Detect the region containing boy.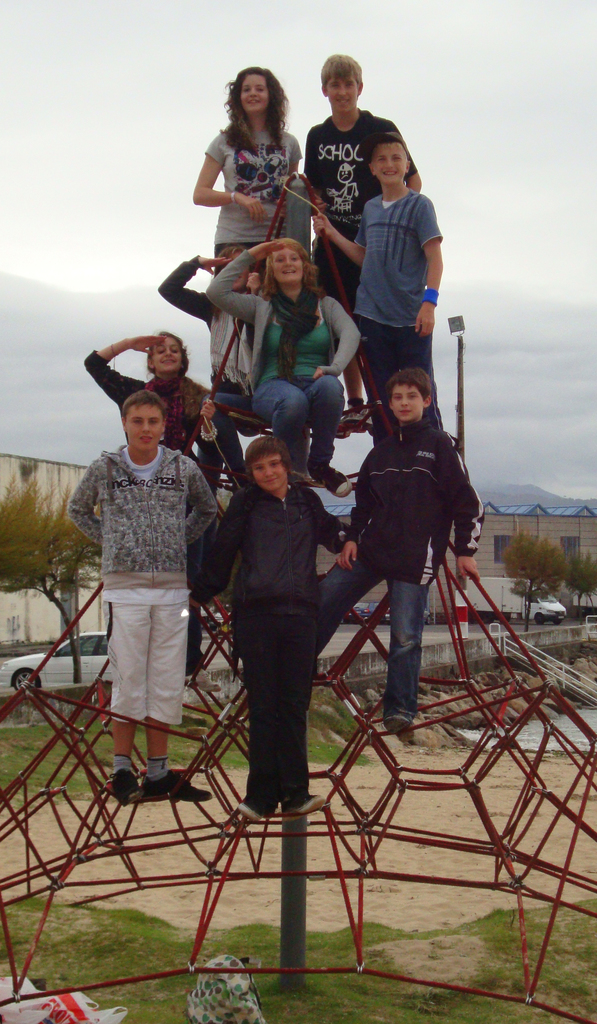
left=307, top=148, right=454, bottom=424.
